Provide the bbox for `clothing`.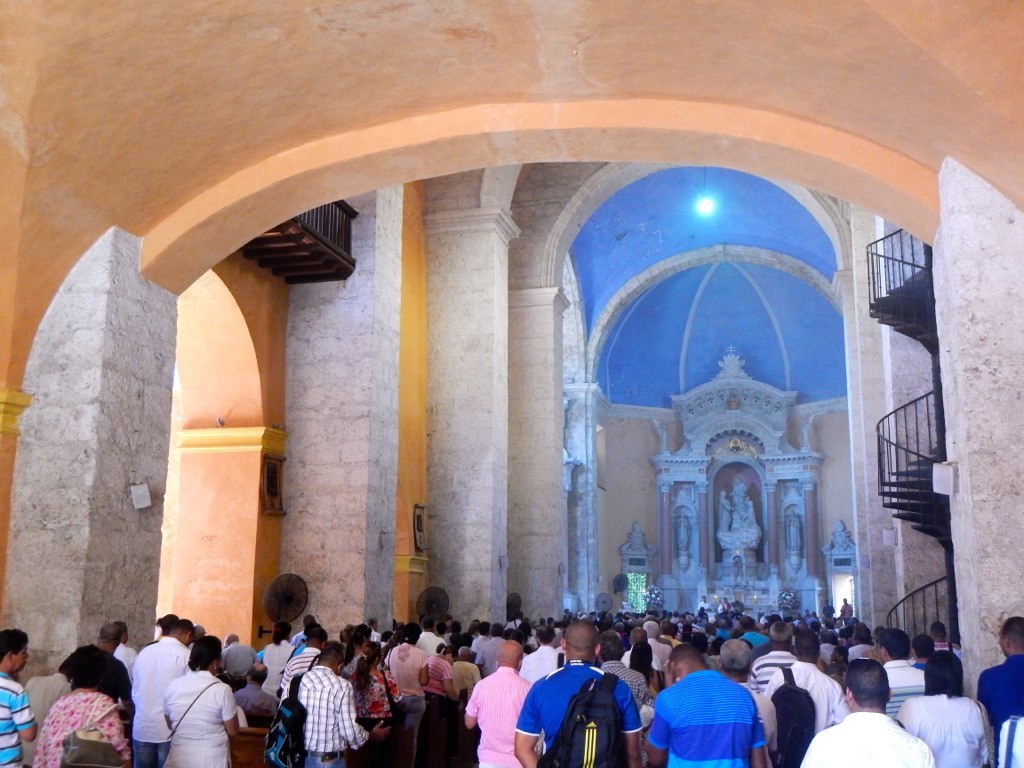
[755,653,841,767].
